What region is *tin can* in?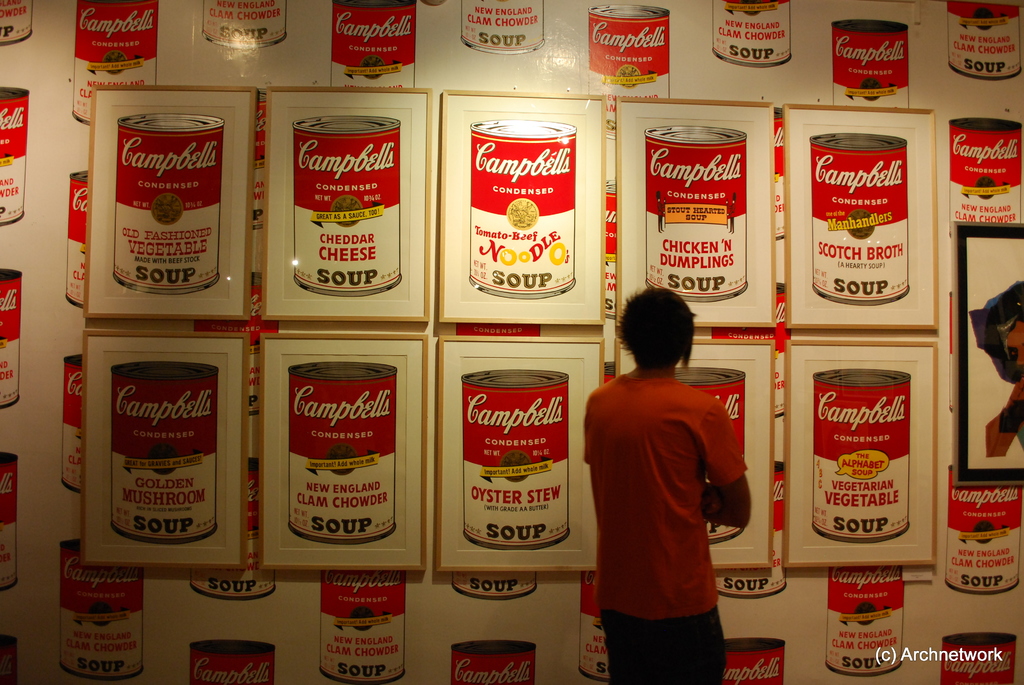
box(290, 359, 399, 552).
